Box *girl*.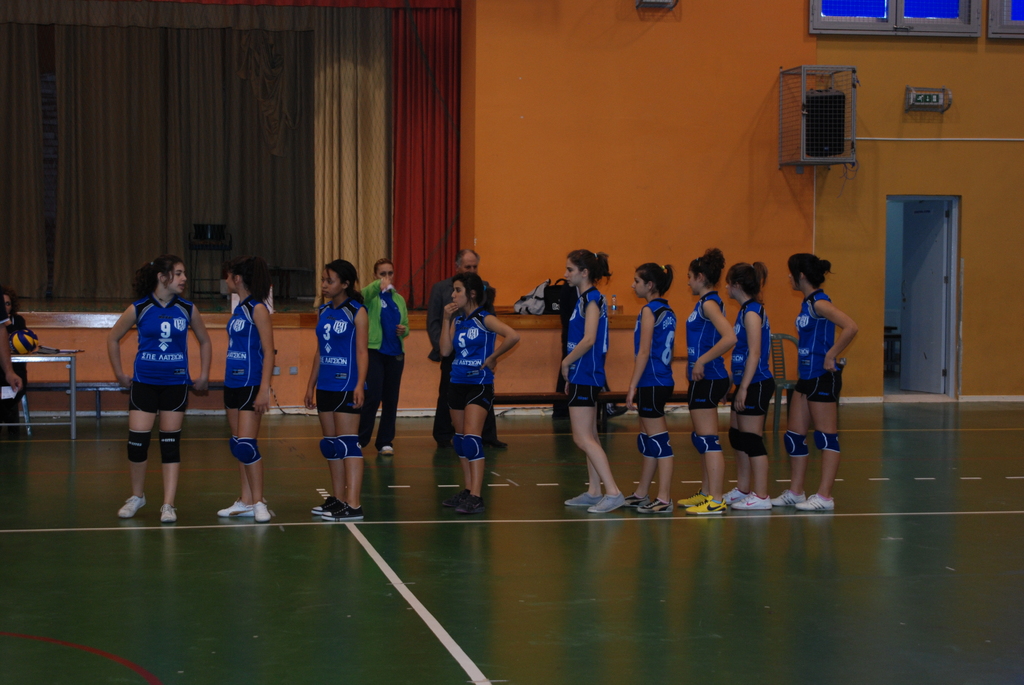
region(727, 263, 774, 512).
